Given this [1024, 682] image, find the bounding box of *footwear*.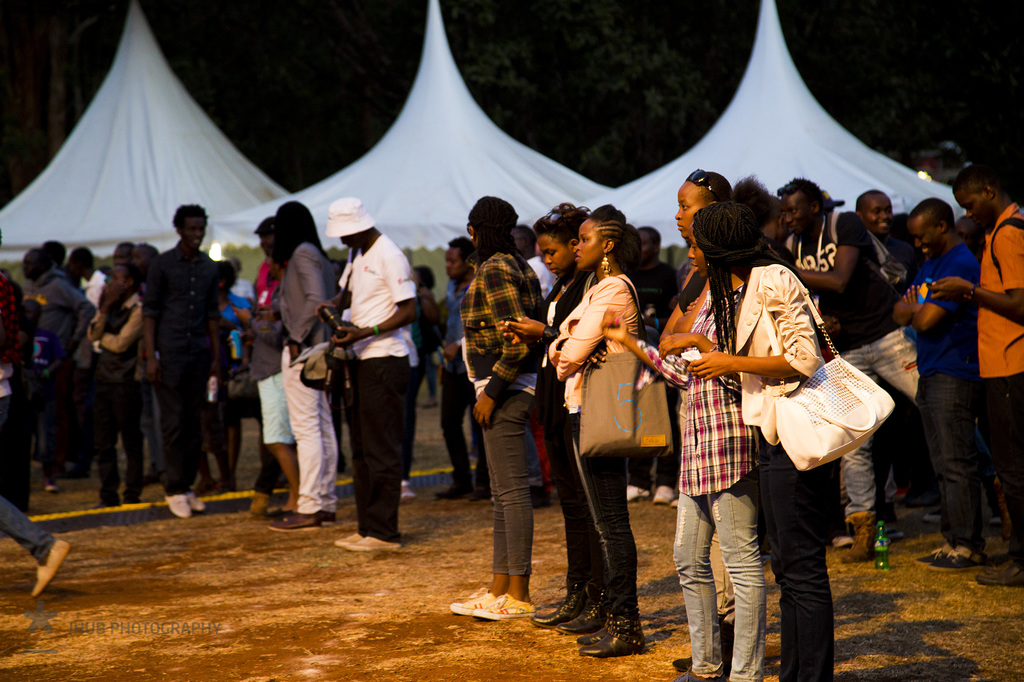
bbox=(397, 480, 421, 502).
